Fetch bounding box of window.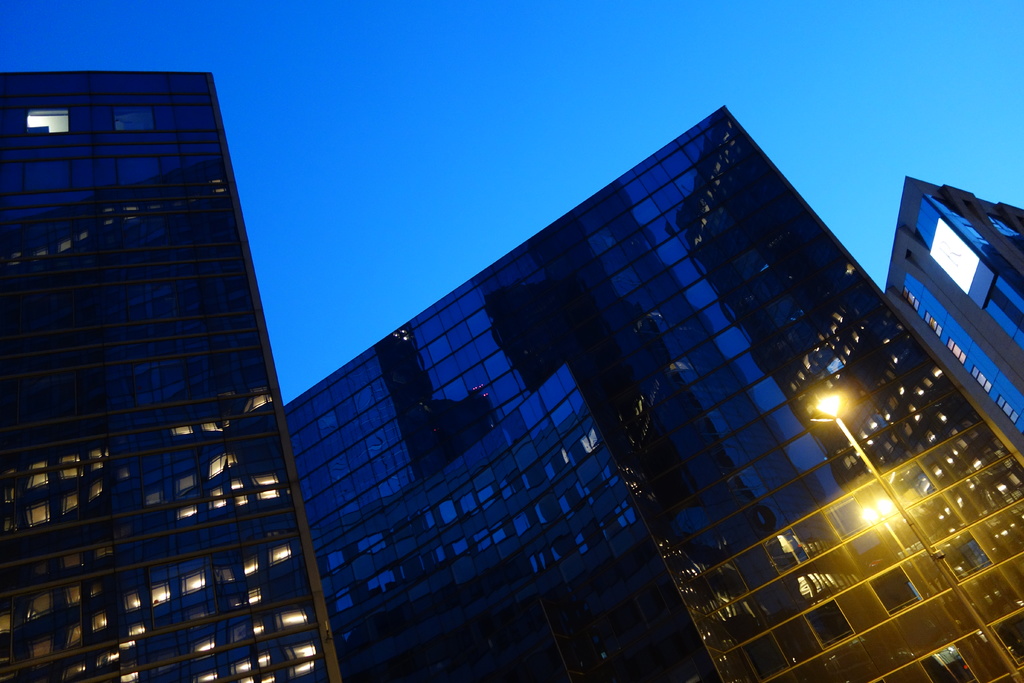
Bbox: <region>182, 568, 204, 593</region>.
